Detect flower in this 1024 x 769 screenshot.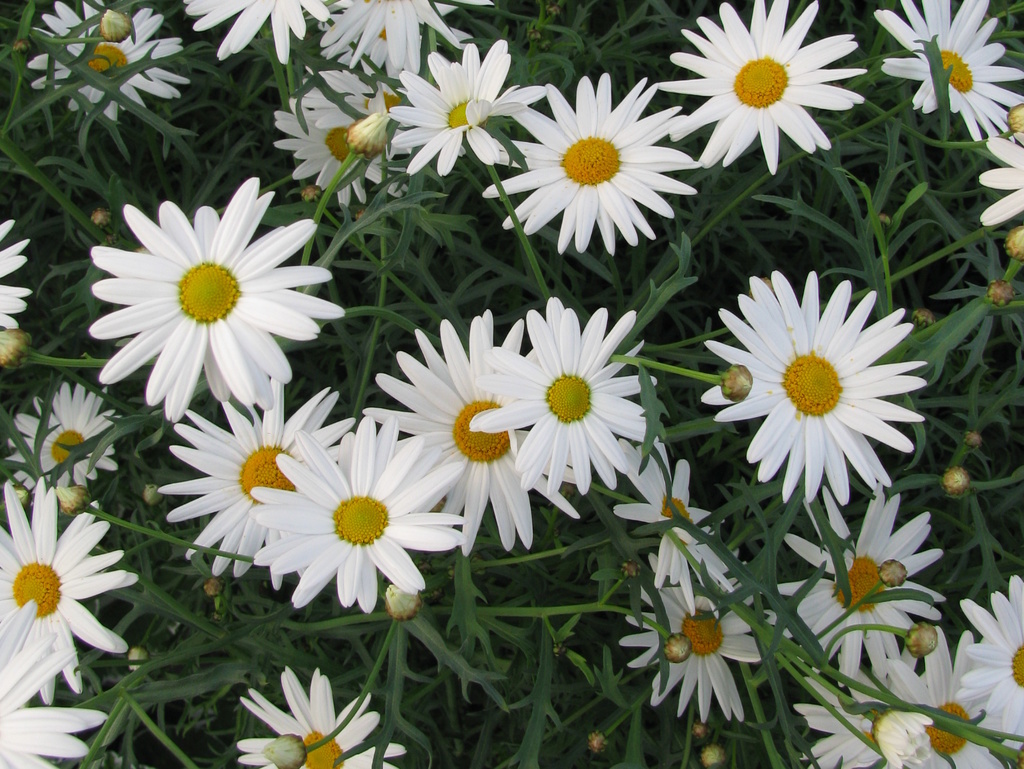
Detection: region(869, 0, 1023, 140).
